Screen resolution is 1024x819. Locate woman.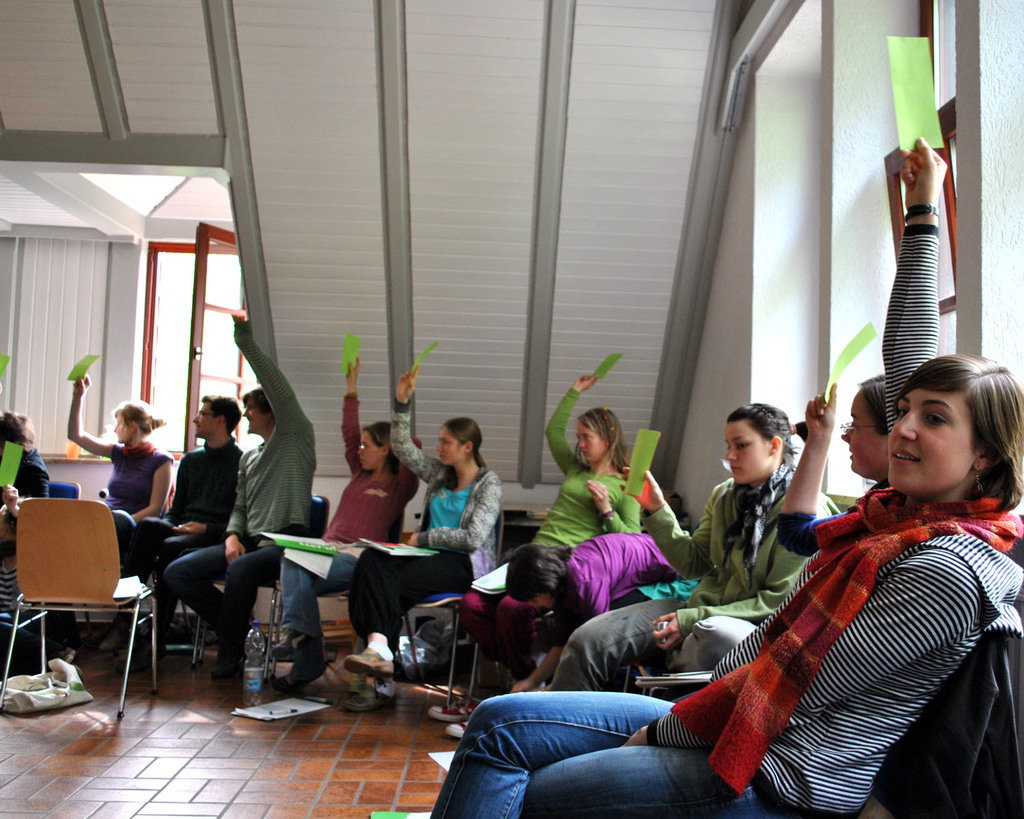
[425, 374, 644, 759].
